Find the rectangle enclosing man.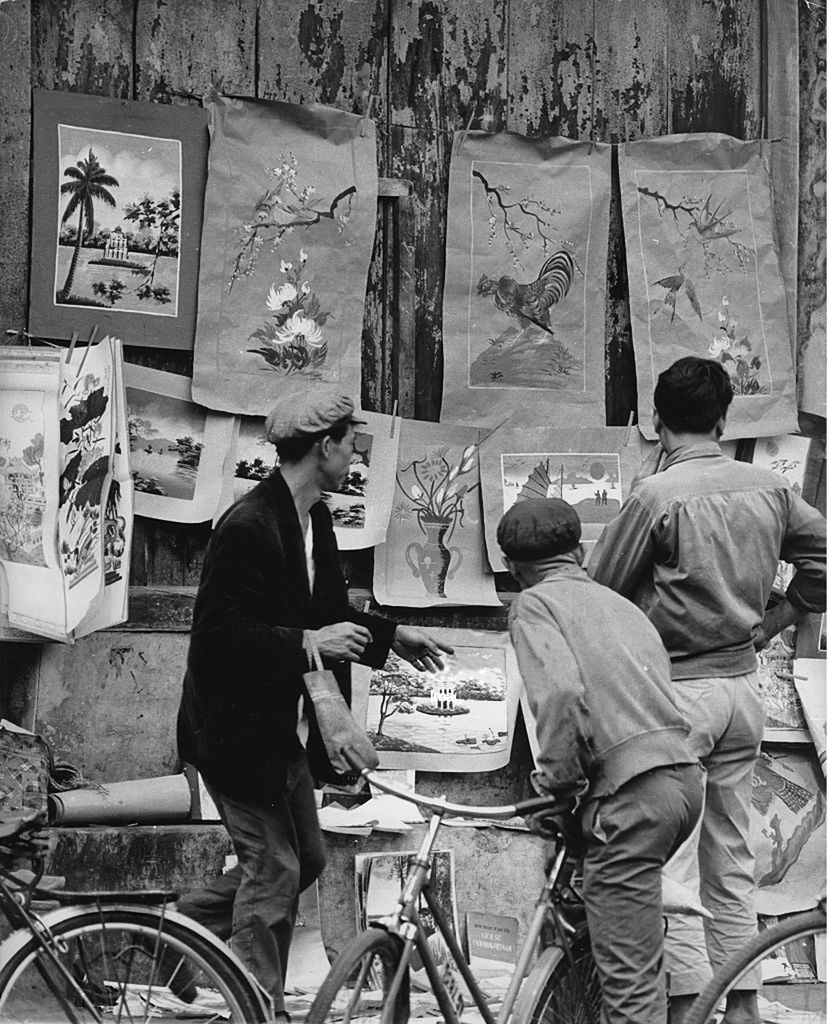
168:391:391:996.
